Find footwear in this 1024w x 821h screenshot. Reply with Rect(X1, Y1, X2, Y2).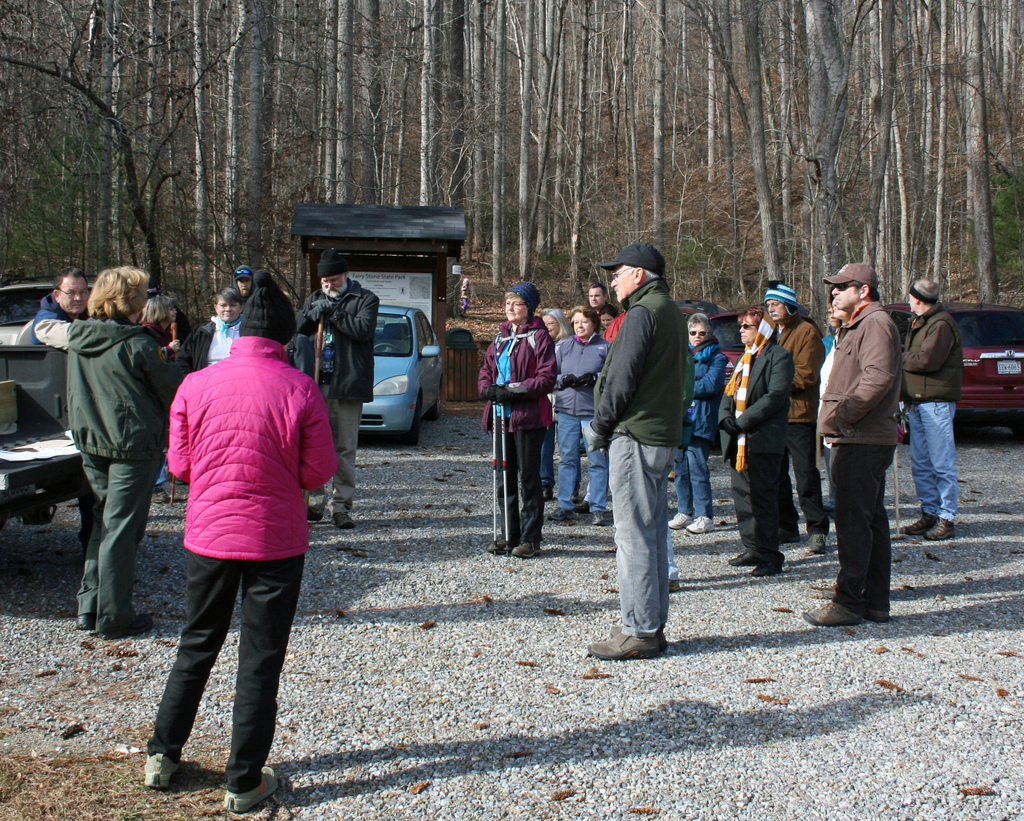
Rect(140, 754, 183, 788).
